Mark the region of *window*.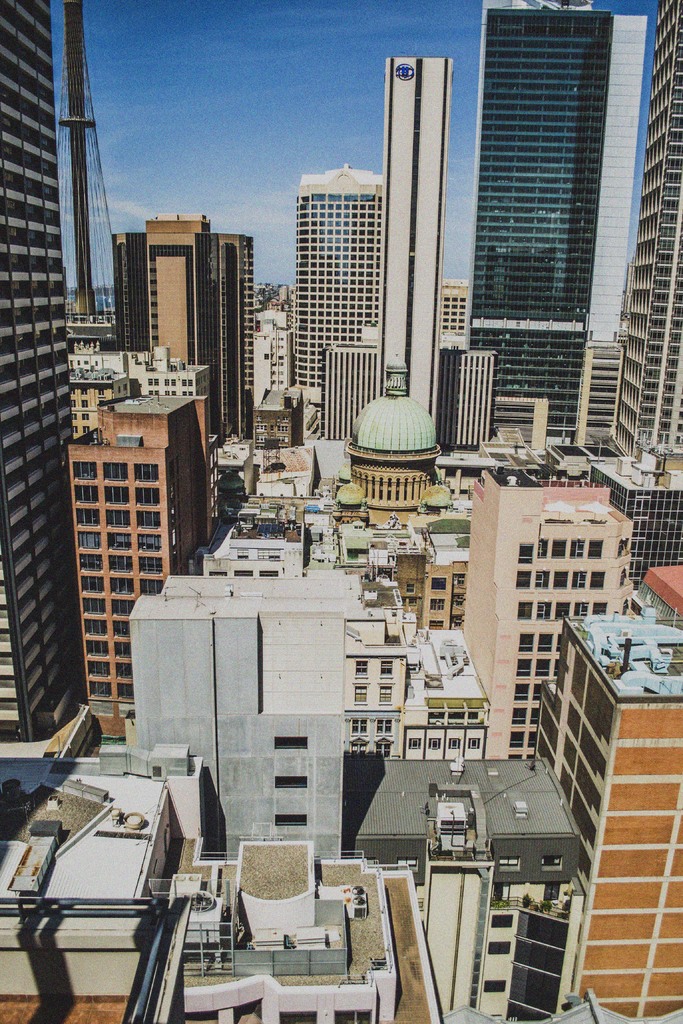
Region: region(430, 734, 441, 751).
